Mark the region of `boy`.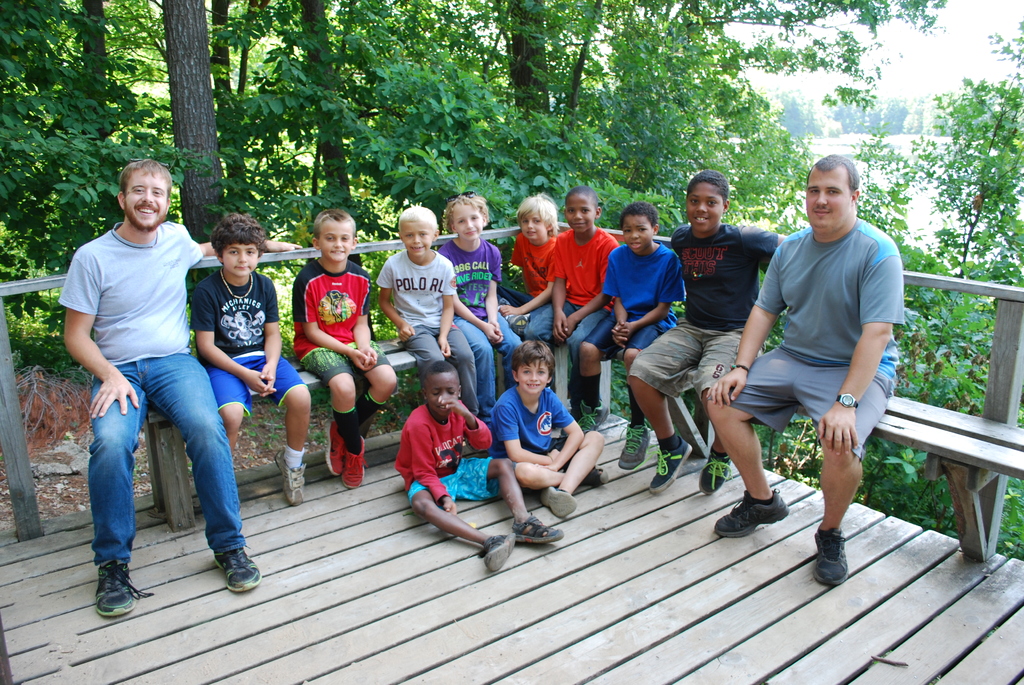
Region: (547,184,620,406).
